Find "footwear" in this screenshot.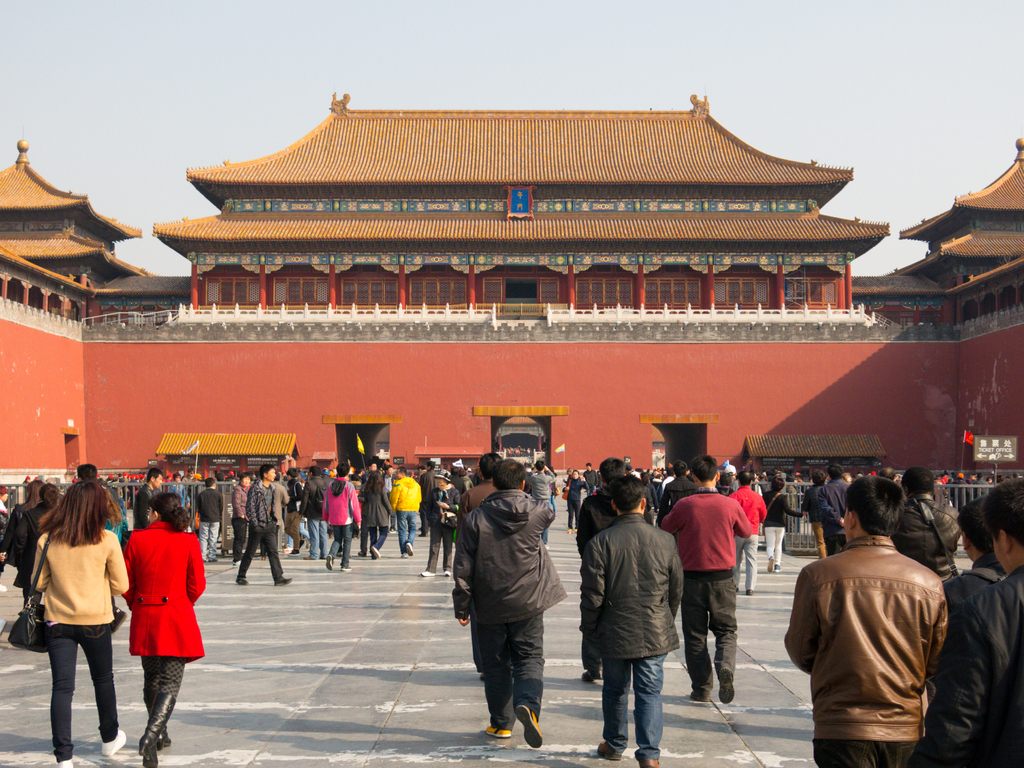
The bounding box for "footwear" is bbox=(481, 722, 516, 738).
